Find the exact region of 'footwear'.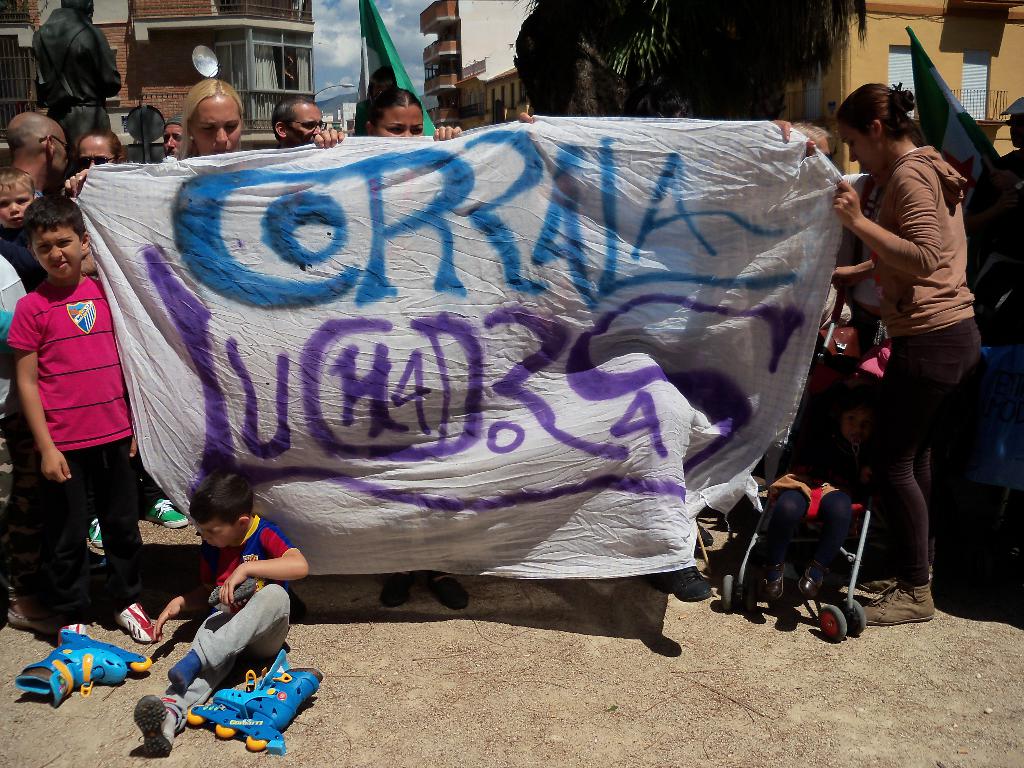
Exact region: (134, 695, 180, 761).
